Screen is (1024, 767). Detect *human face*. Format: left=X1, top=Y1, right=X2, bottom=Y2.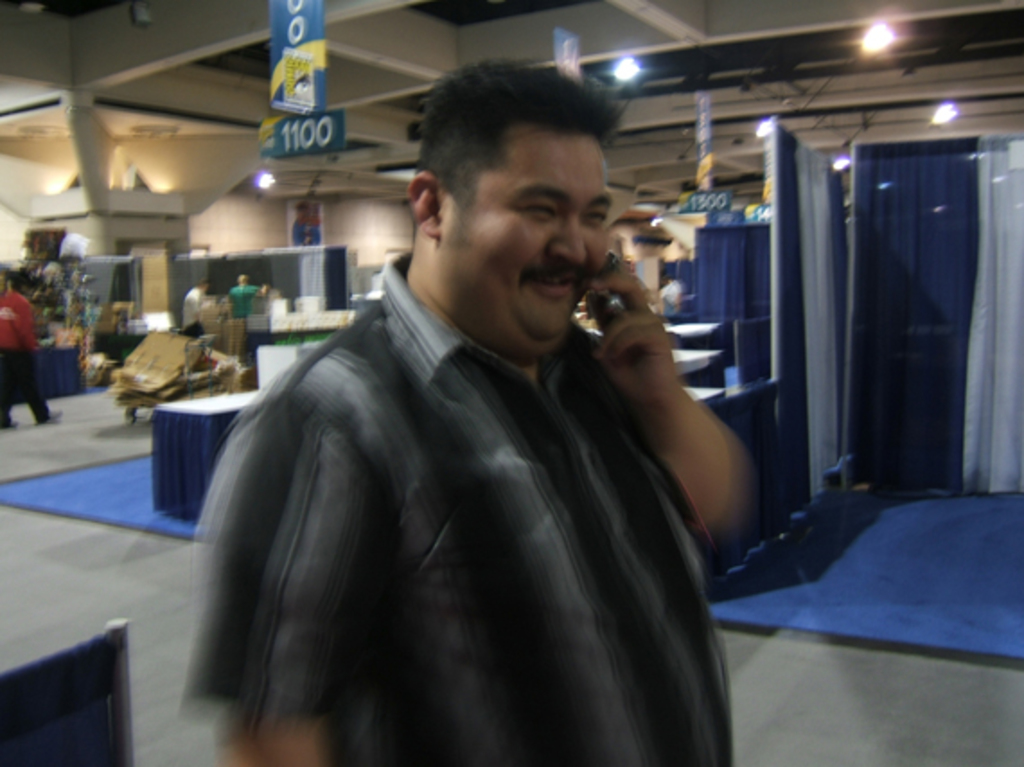
left=442, top=133, right=614, bottom=356.
